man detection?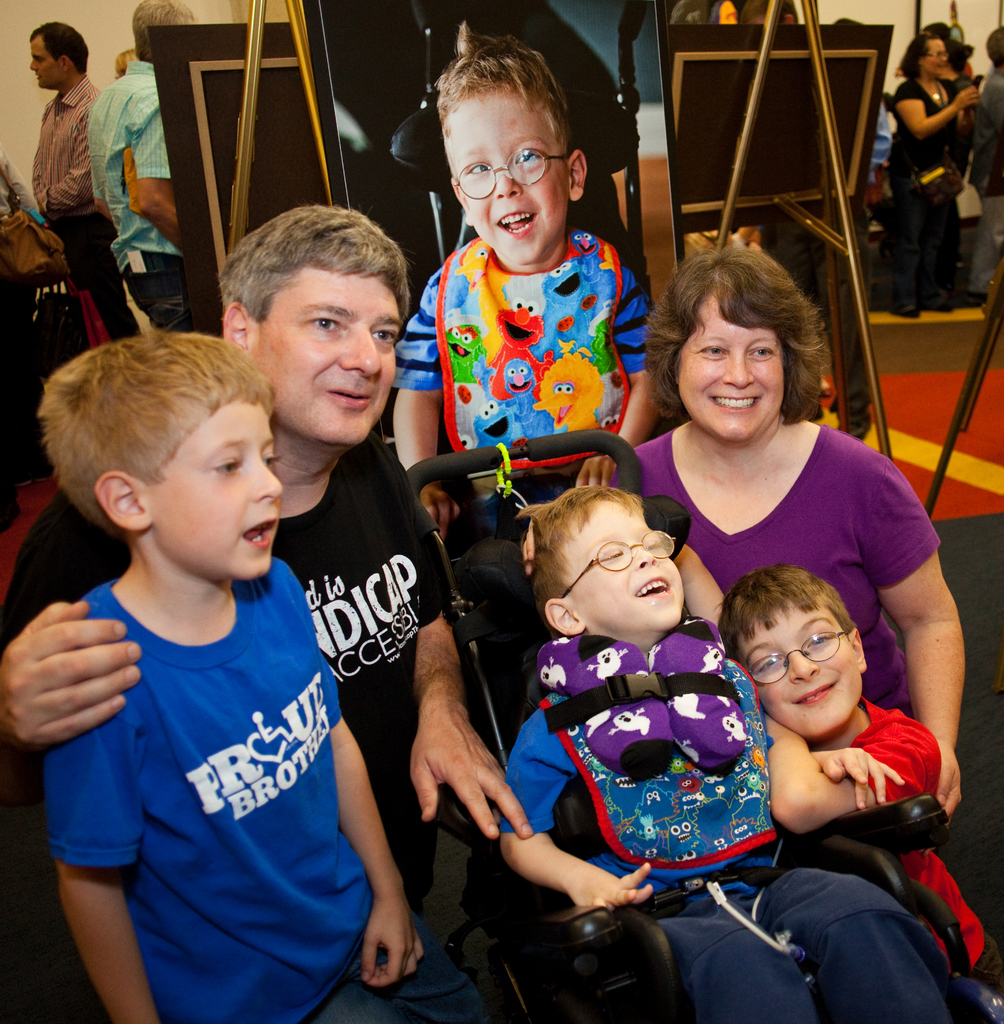
pyautogui.locateOnScreen(0, 198, 506, 1023)
